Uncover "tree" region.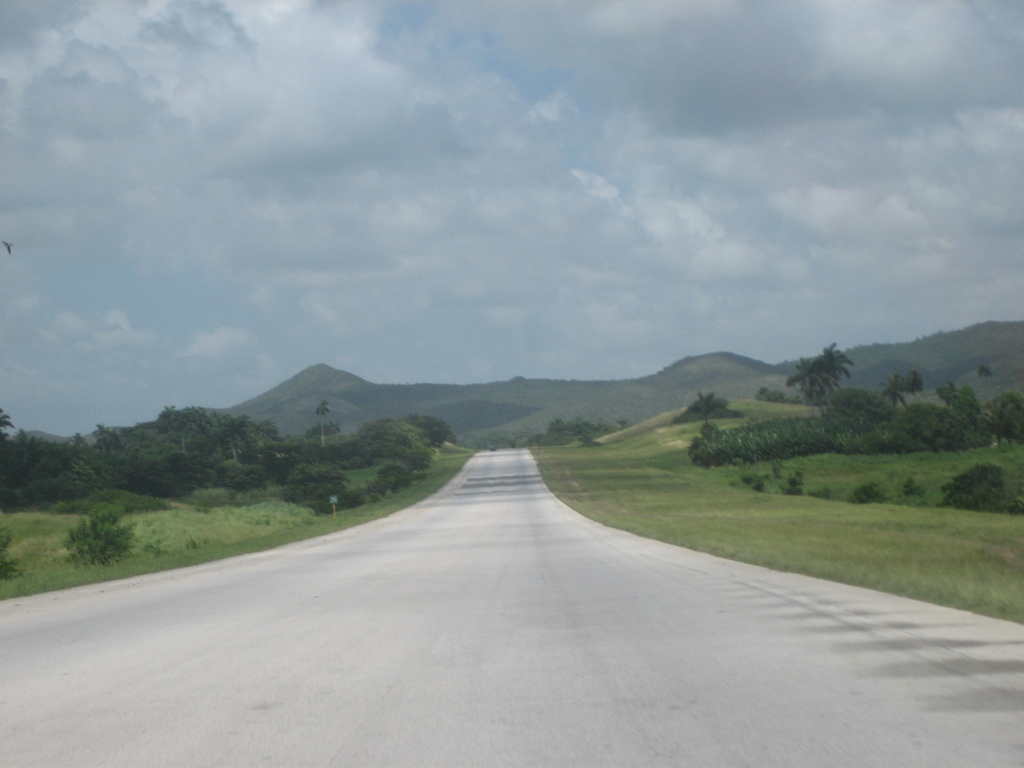
Uncovered: Rect(317, 397, 335, 447).
